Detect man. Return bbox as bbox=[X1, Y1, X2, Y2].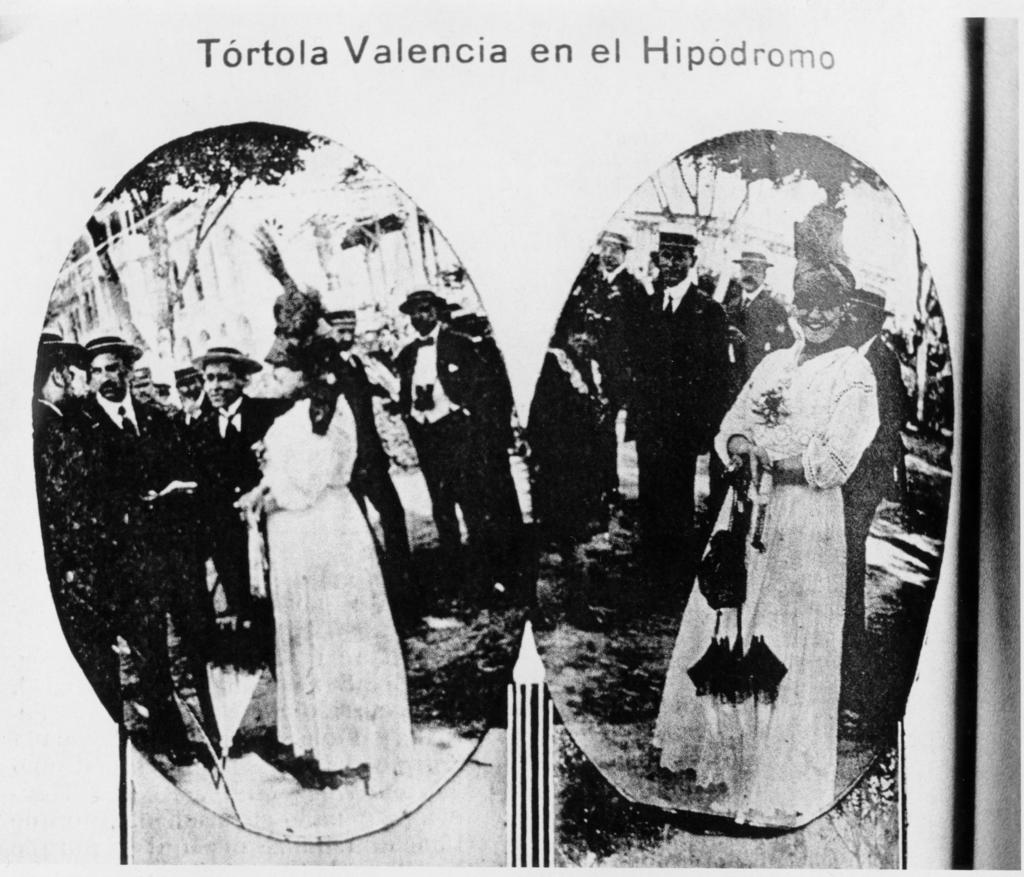
bbox=[31, 333, 115, 726].
